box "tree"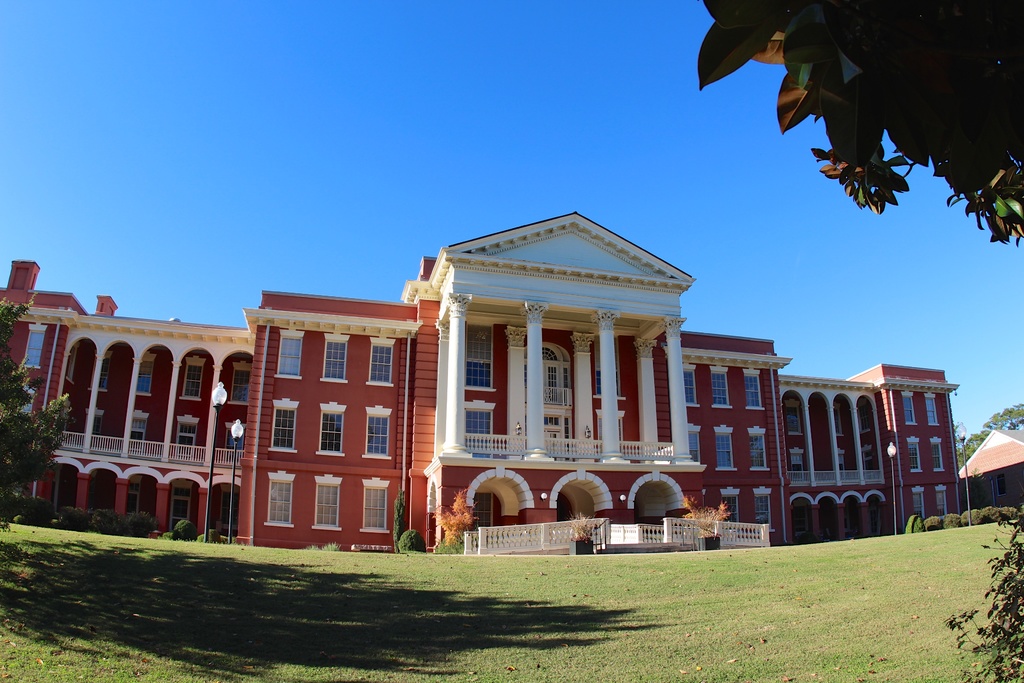
bbox=(956, 403, 1023, 473)
